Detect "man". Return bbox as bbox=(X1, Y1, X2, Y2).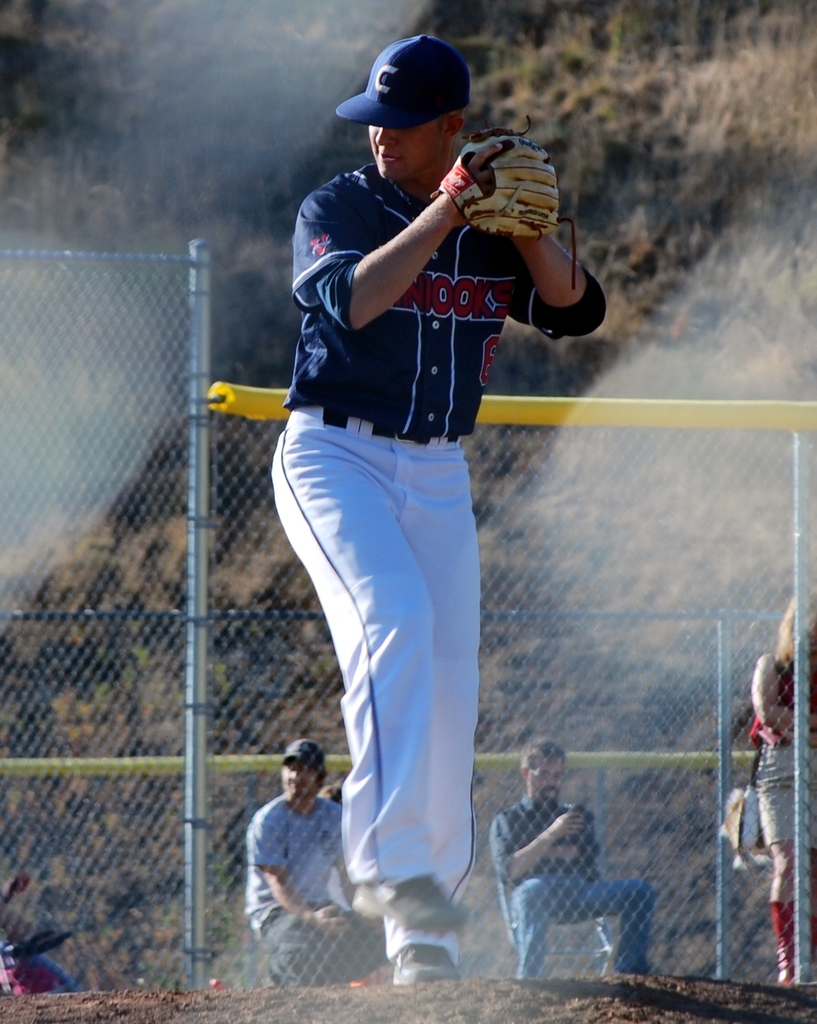
bbox=(261, 33, 611, 995).
